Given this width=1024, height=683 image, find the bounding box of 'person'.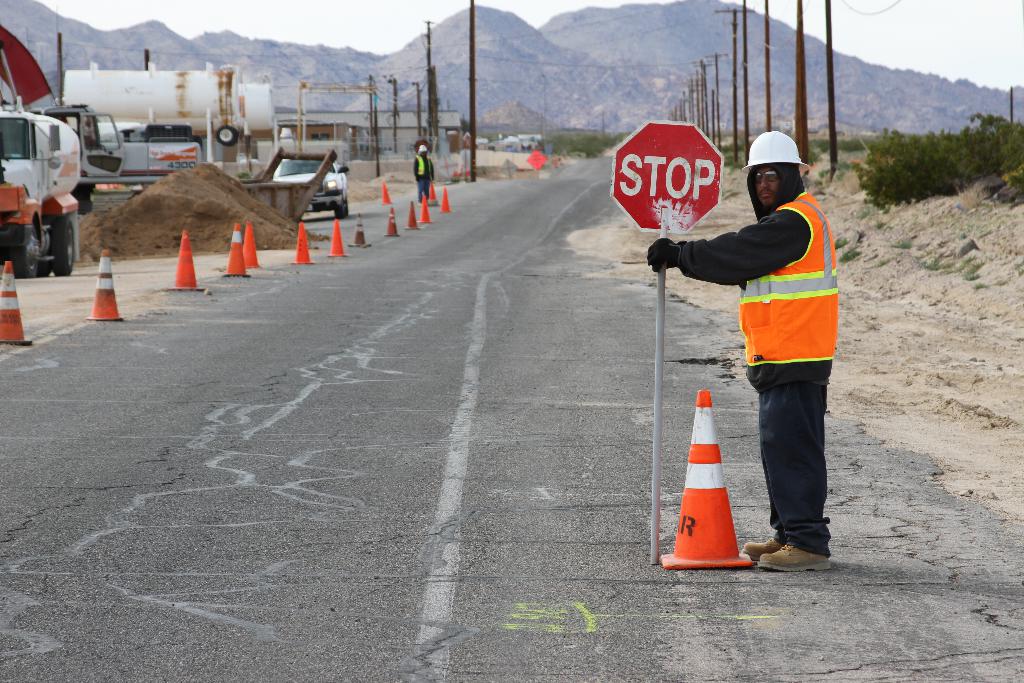
(left=416, top=142, right=435, bottom=206).
